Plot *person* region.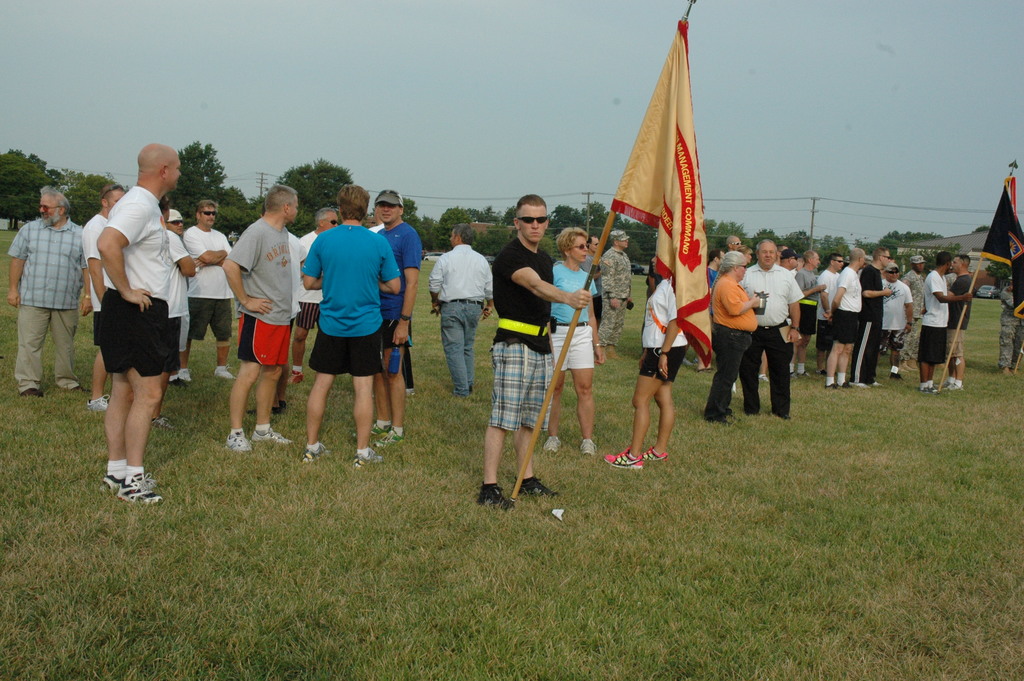
Plotted at detection(154, 196, 197, 429).
